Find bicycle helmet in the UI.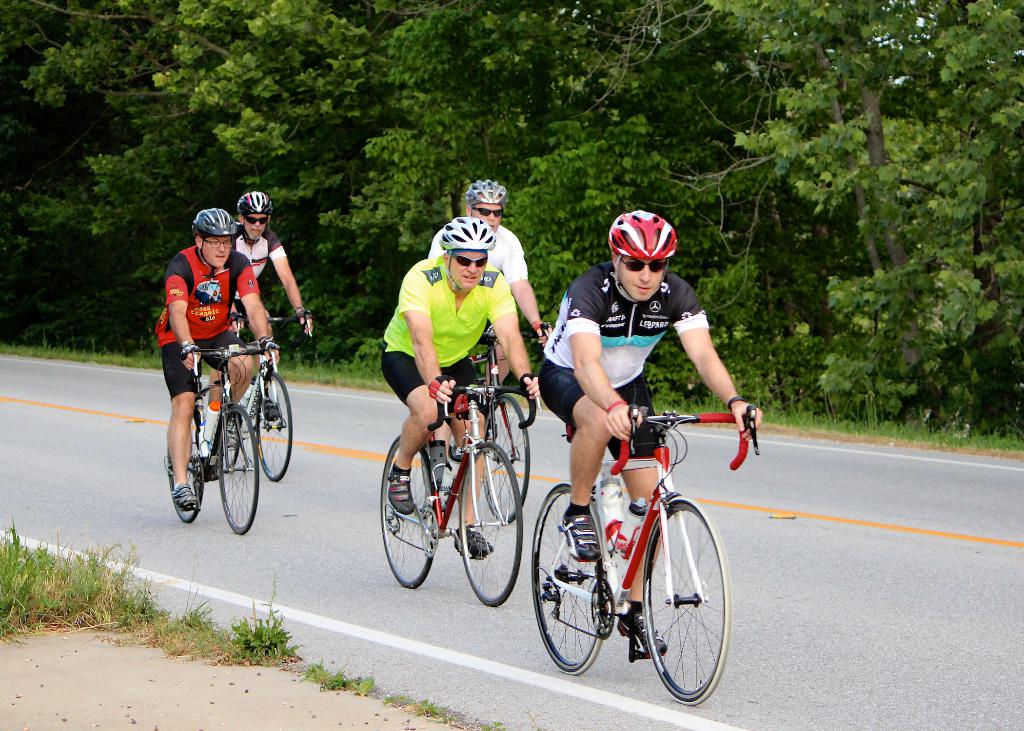
UI element at crop(609, 208, 678, 291).
